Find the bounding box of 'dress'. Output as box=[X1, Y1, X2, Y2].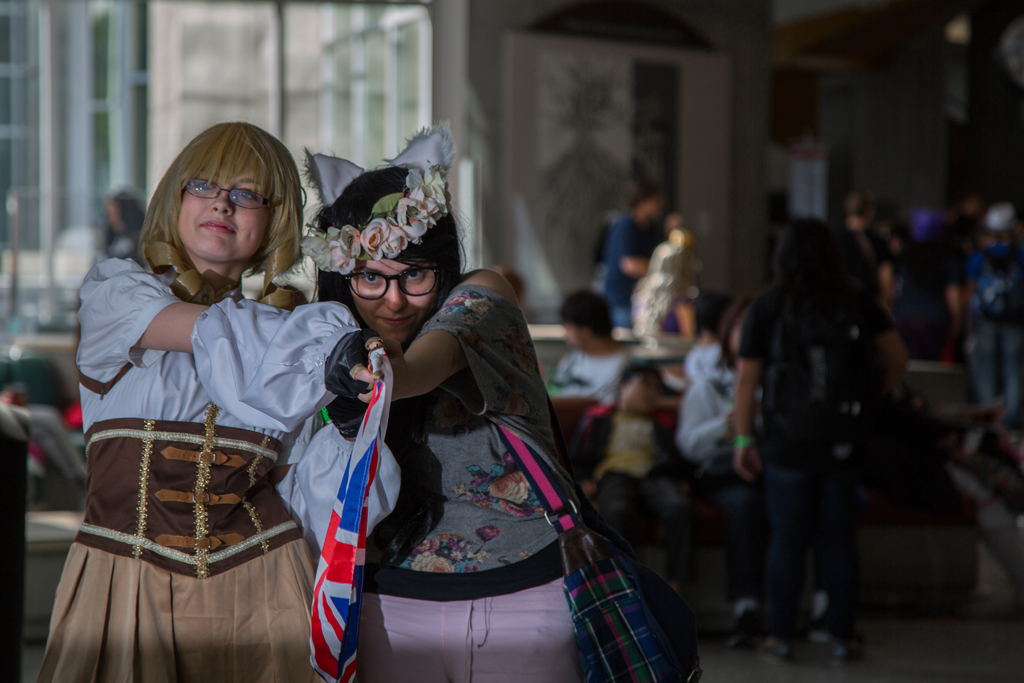
box=[46, 238, 347, 627].
